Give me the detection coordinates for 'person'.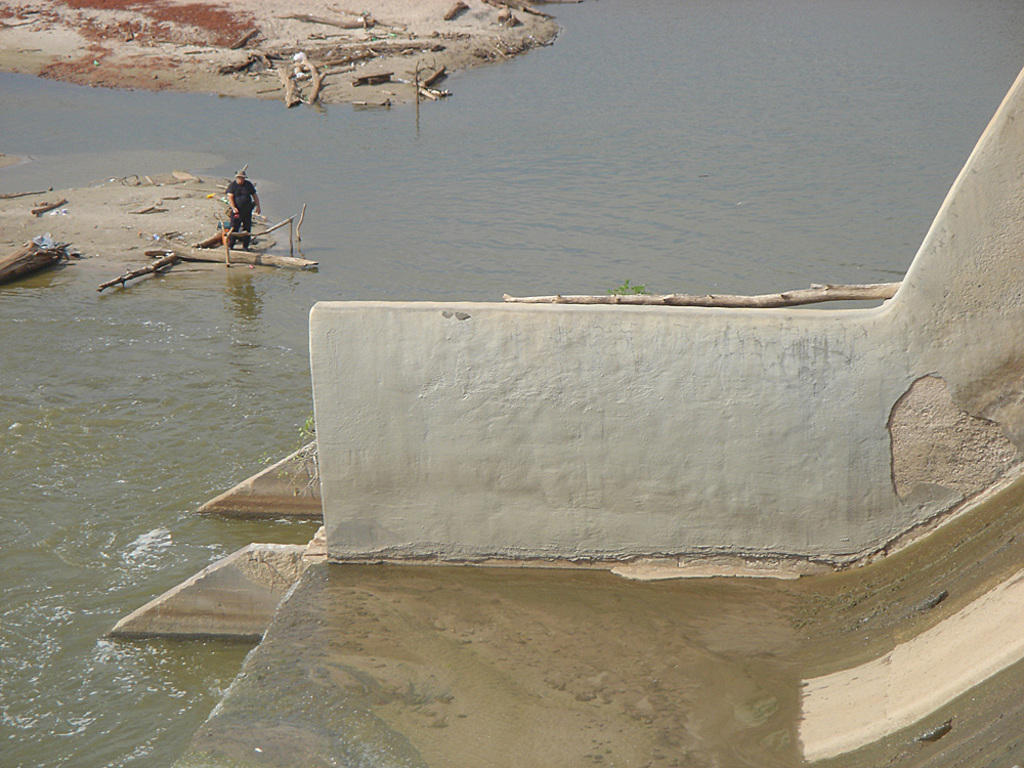
[225, 171, 266, 249].
